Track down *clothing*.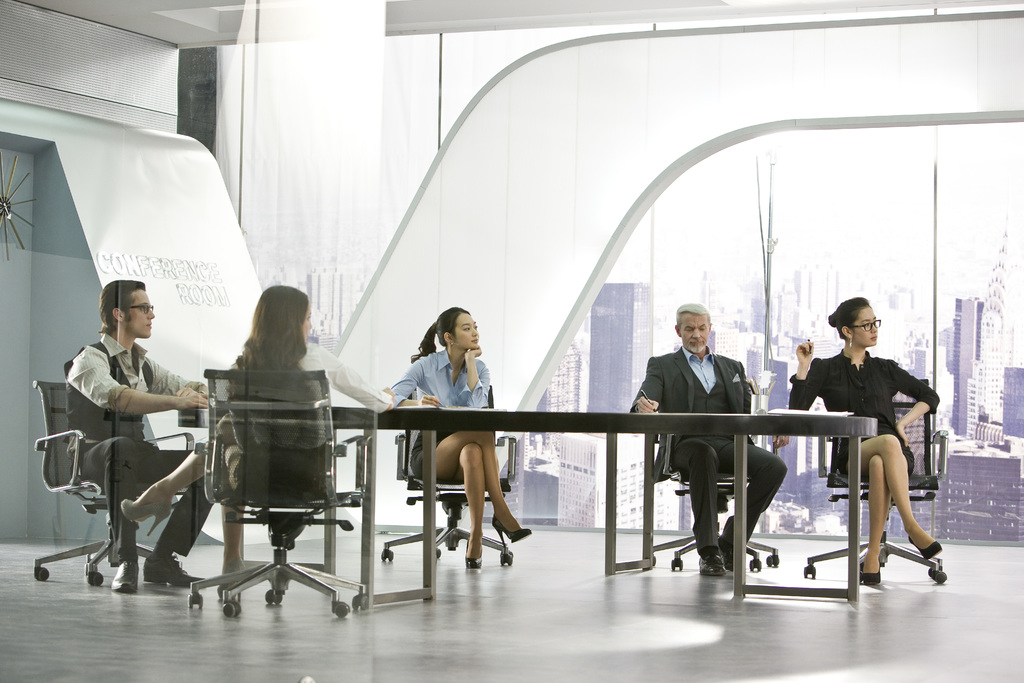
Tracked to (647,320,779,534).
